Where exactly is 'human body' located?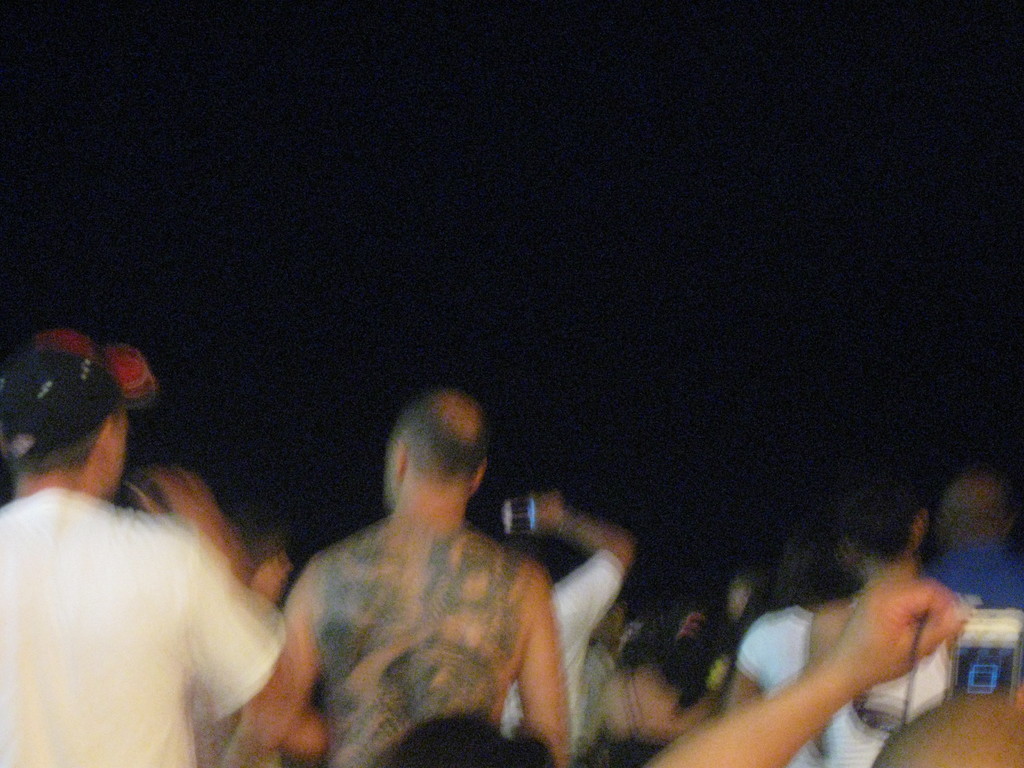
Its bounding box is [x1=0, y1=467, x2=286, y2=767].
